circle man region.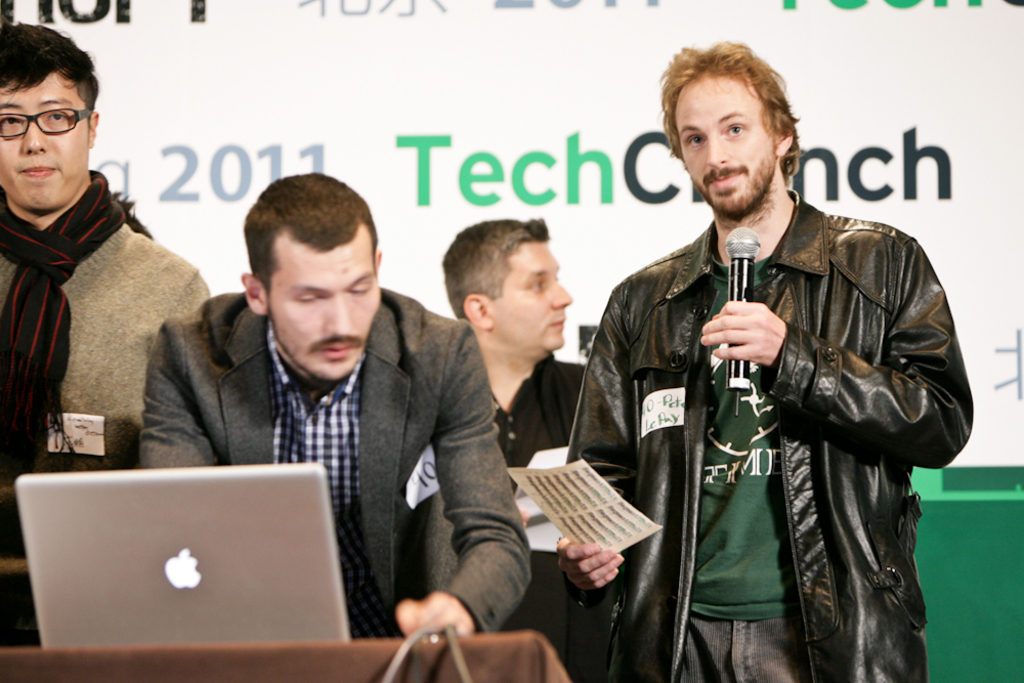
Region: 0,16,219,471.
